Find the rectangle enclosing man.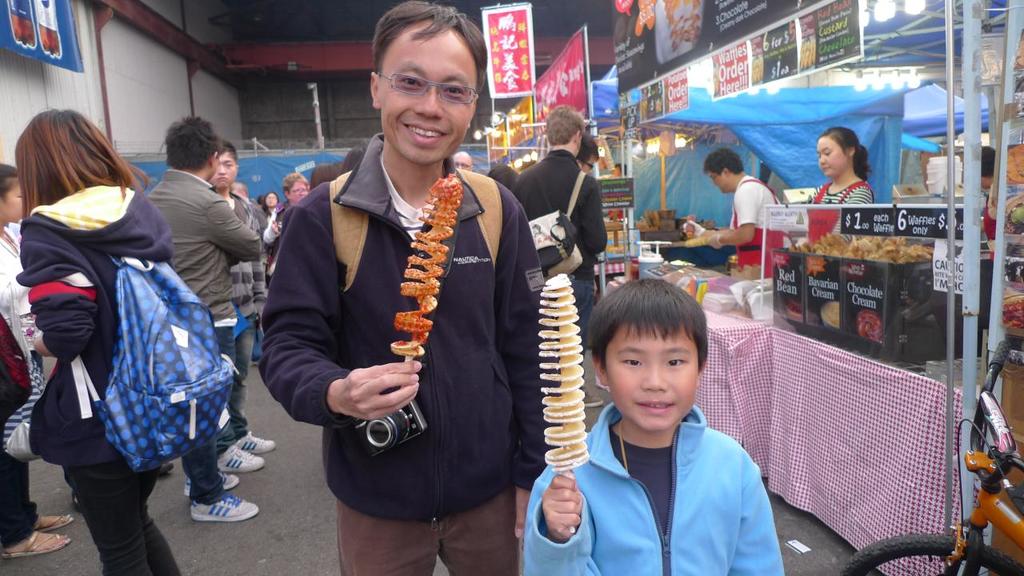
259, 0, 558, 575.
